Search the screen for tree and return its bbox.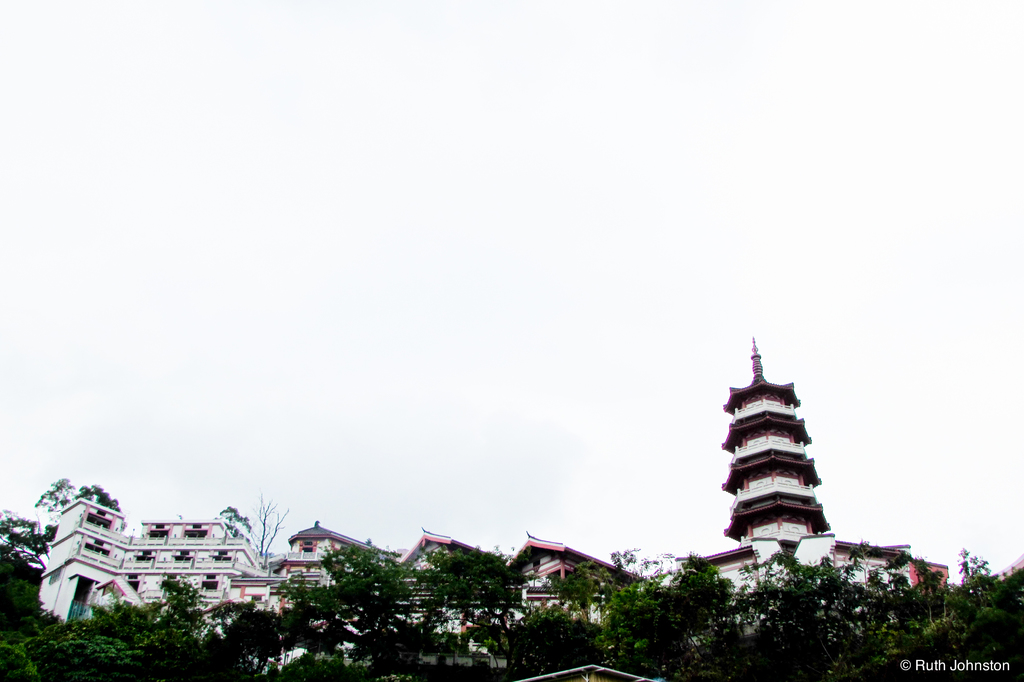
Found: x1=856 y1=549 x2=1023 y2=681.
